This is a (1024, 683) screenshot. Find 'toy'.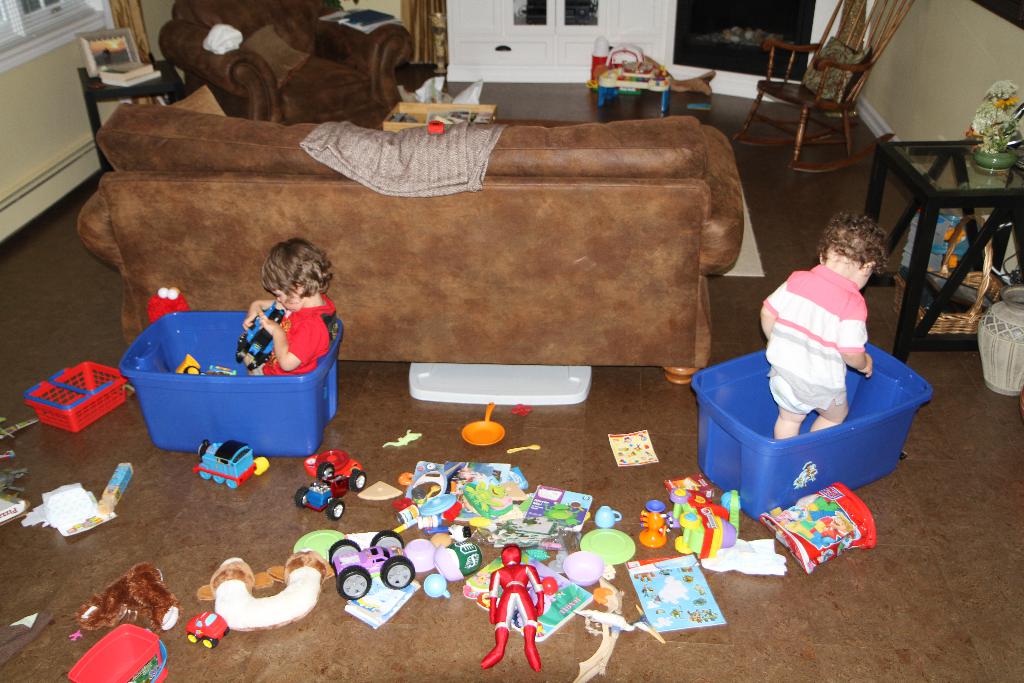
Bounding box: {"x1": 640, "y1": 498, "x2": 671, "y2": 547}.
